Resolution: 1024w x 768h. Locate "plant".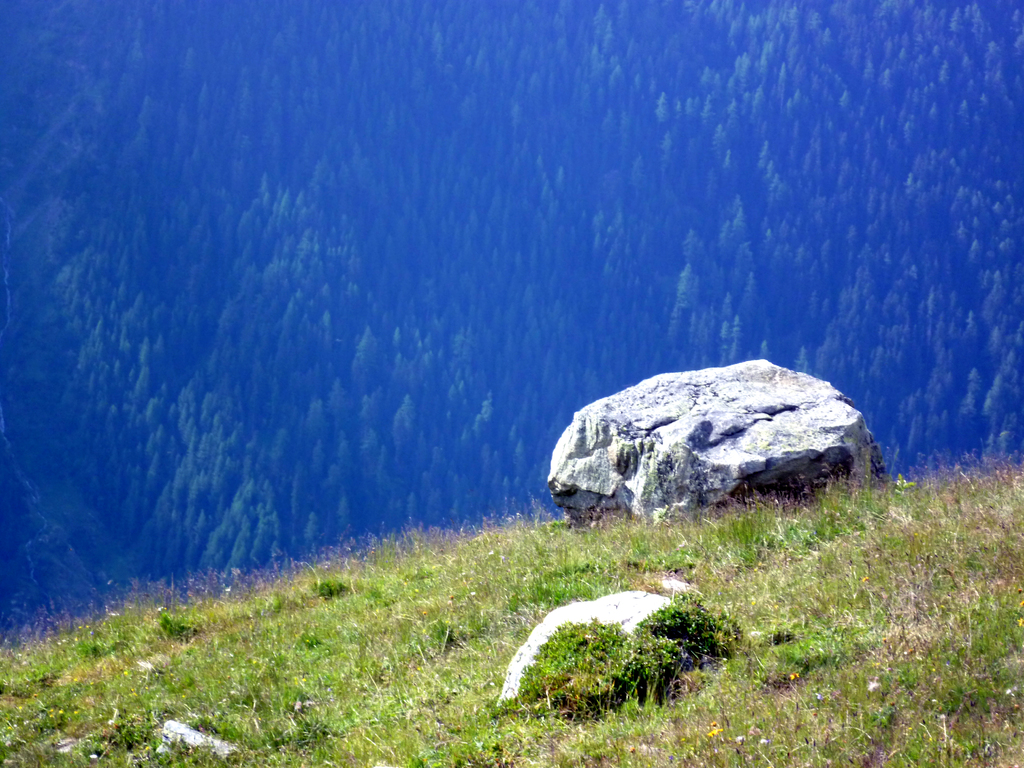
bbox=[644, 591, 723, 656].
